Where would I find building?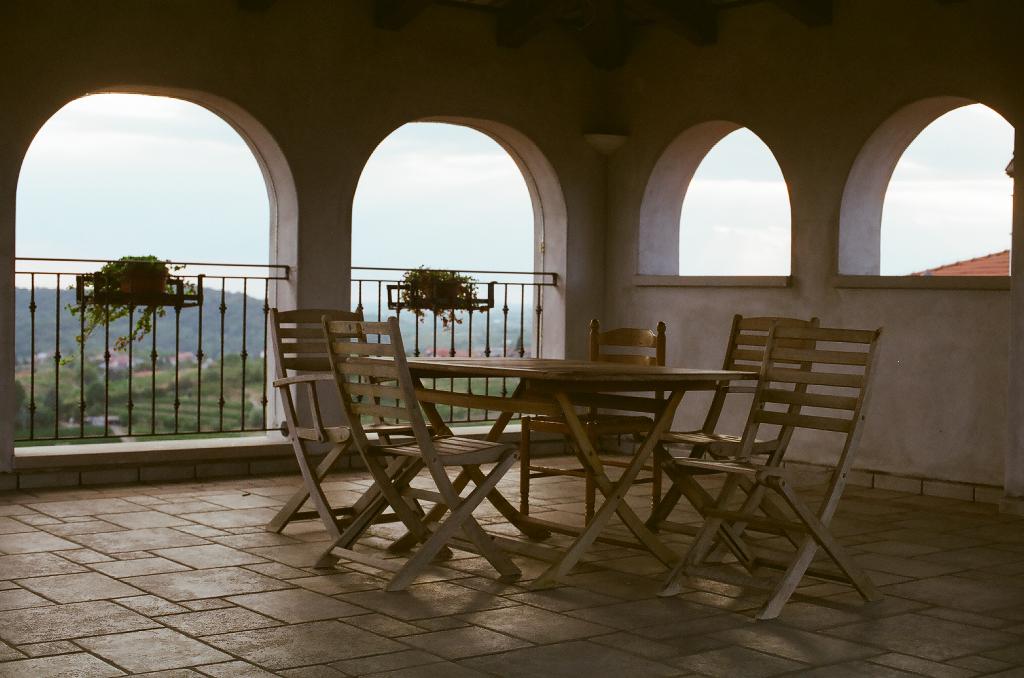
At [908, 248, 1012, 274].
